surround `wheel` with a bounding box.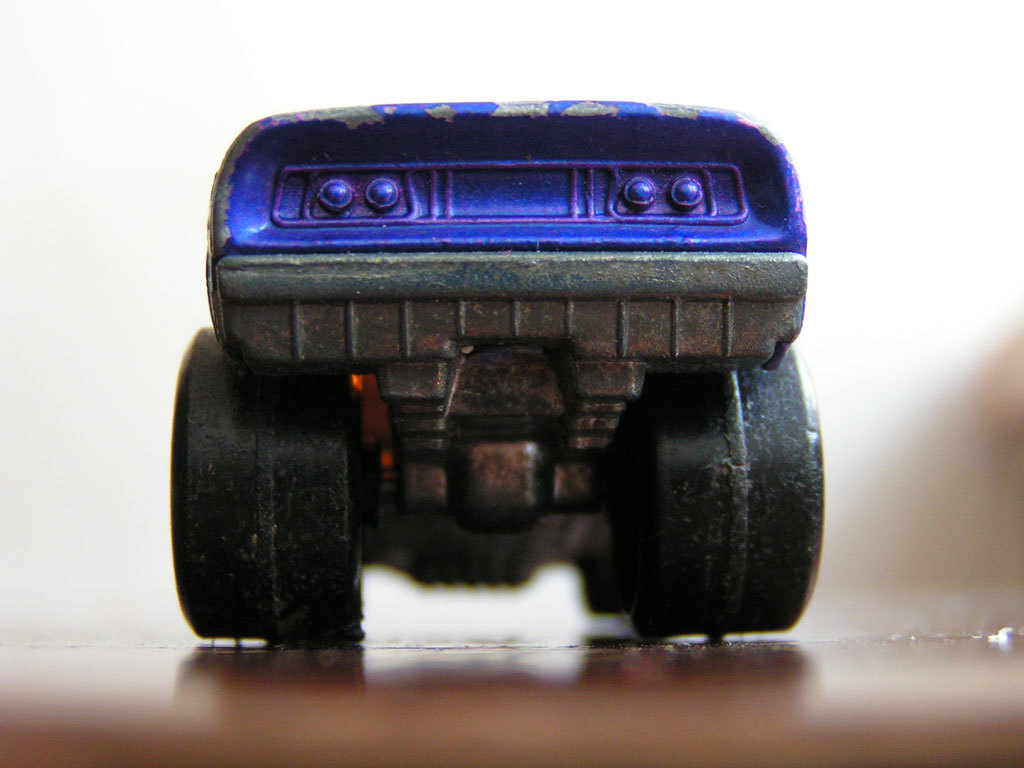
BBox(579, 557, 623, 612).
